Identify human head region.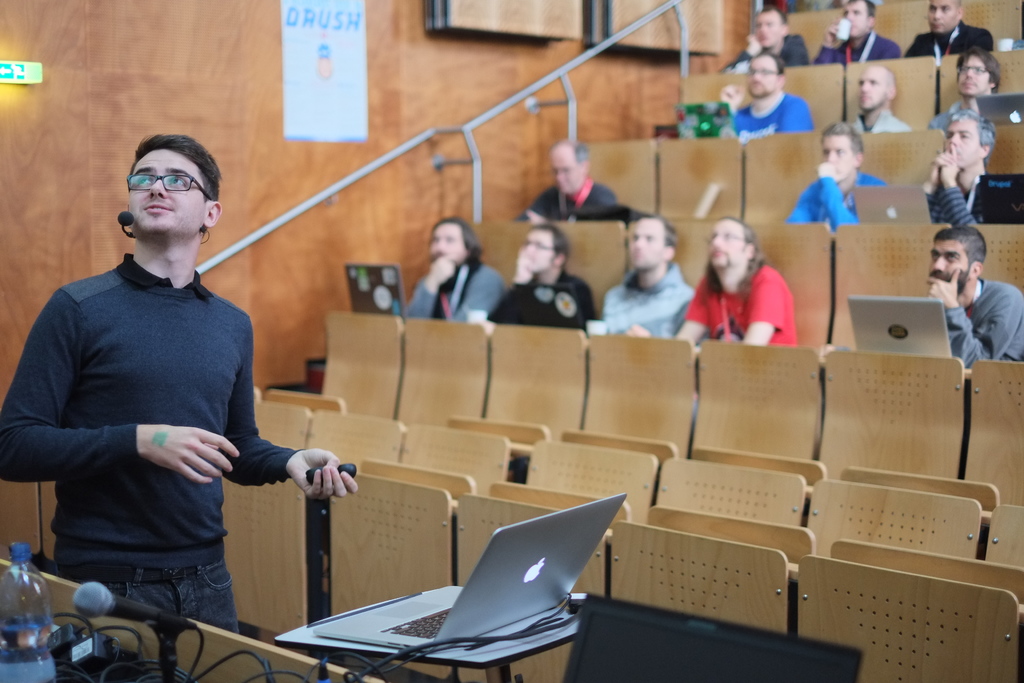
Region: [left=707, top=220, right=758, bottom=274].
